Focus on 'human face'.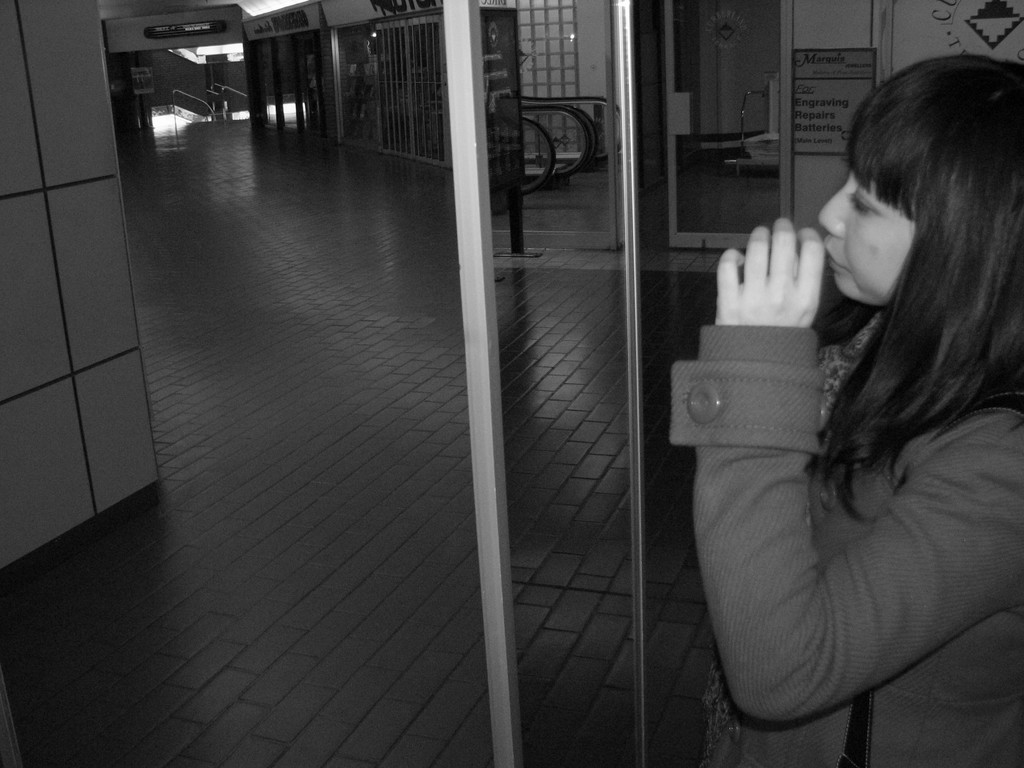
Focused at (x1=813, y1=157, x2=918, y2=301).
